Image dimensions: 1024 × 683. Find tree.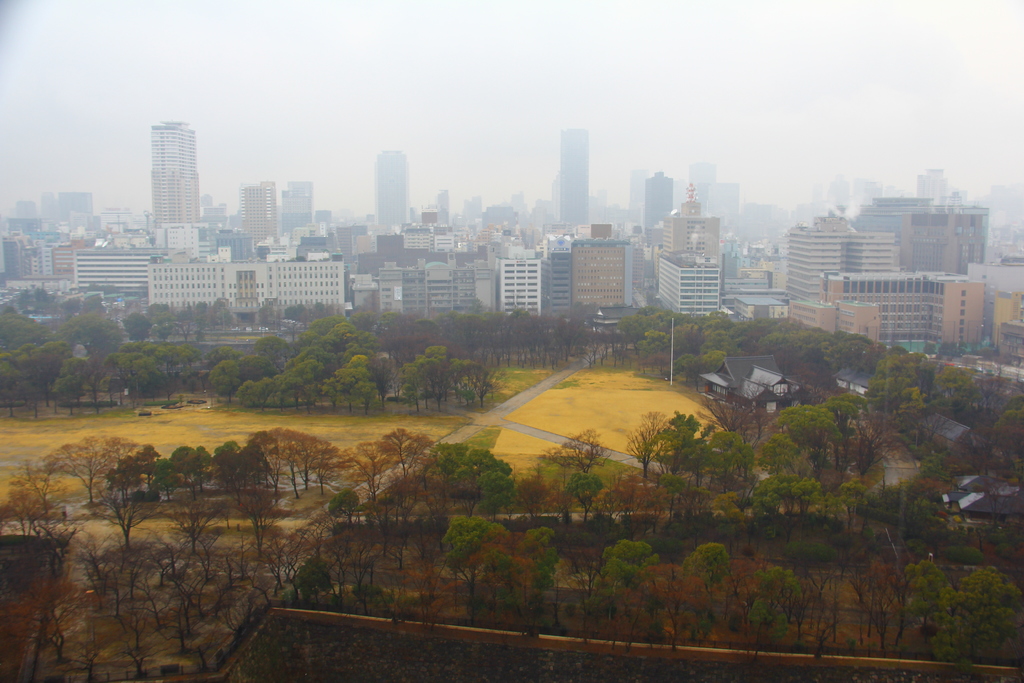
locate(486, 314, 530, 366).
